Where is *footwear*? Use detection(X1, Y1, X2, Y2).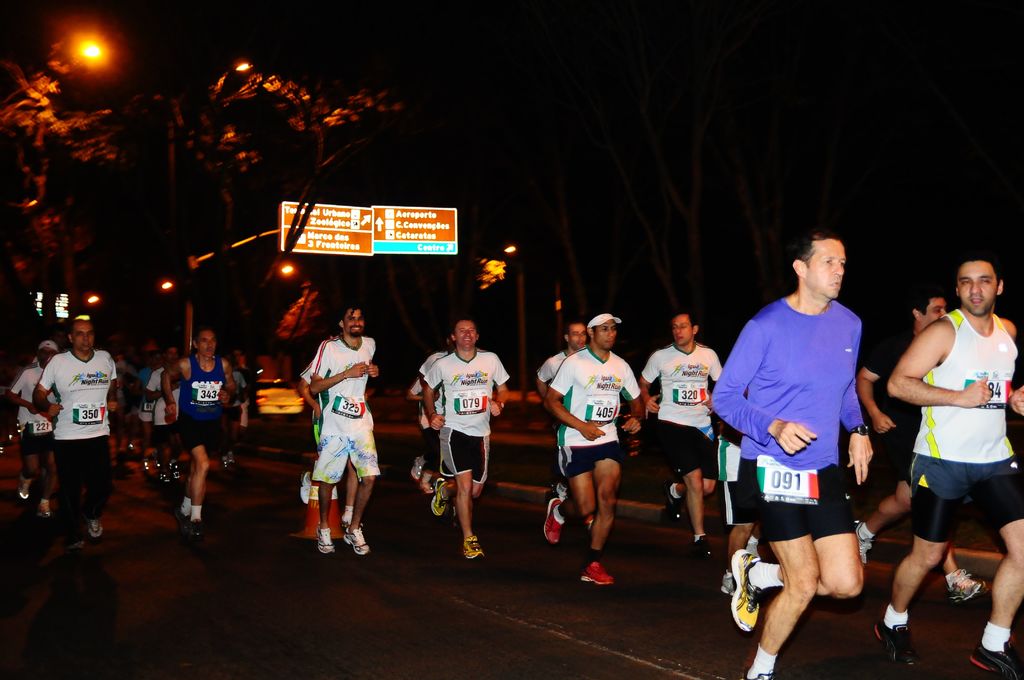
detection(180, 514, 192, 531).
